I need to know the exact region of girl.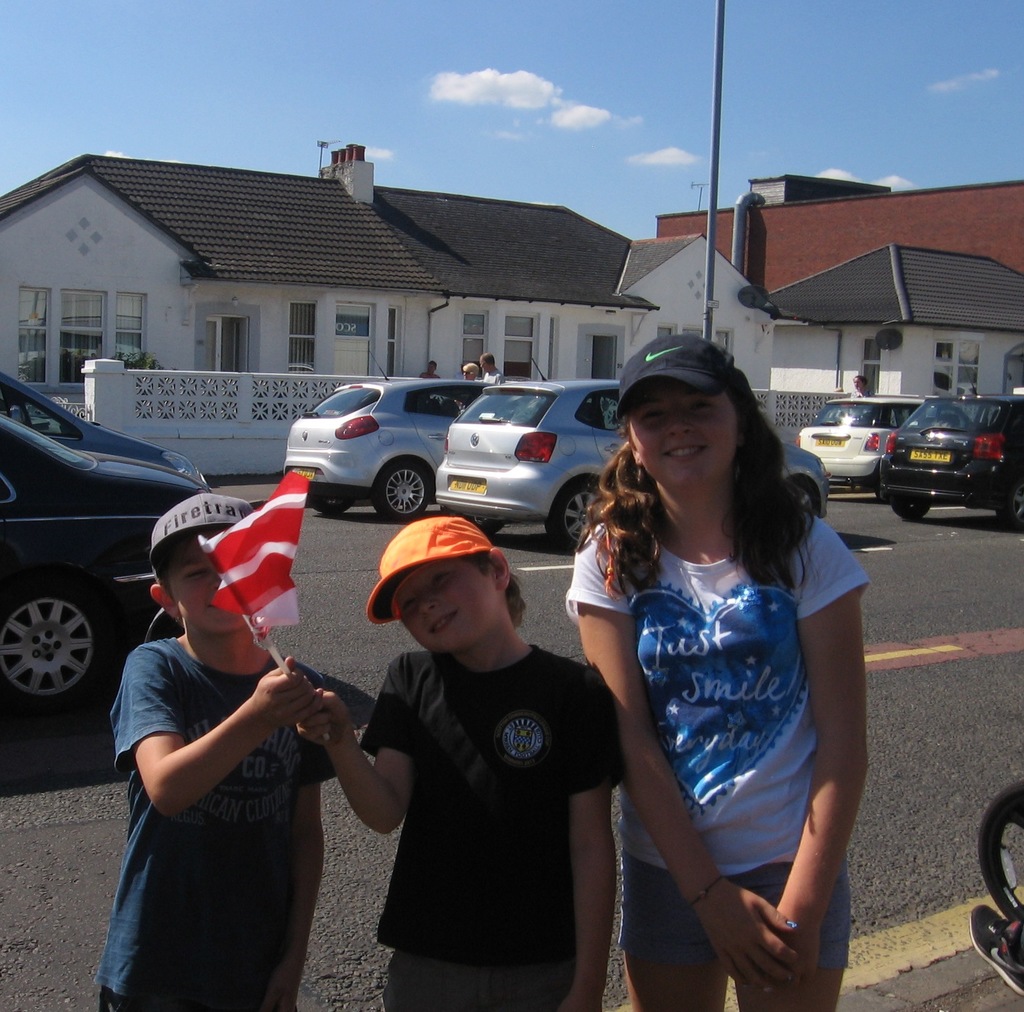
Region: 561:329:862:996.
